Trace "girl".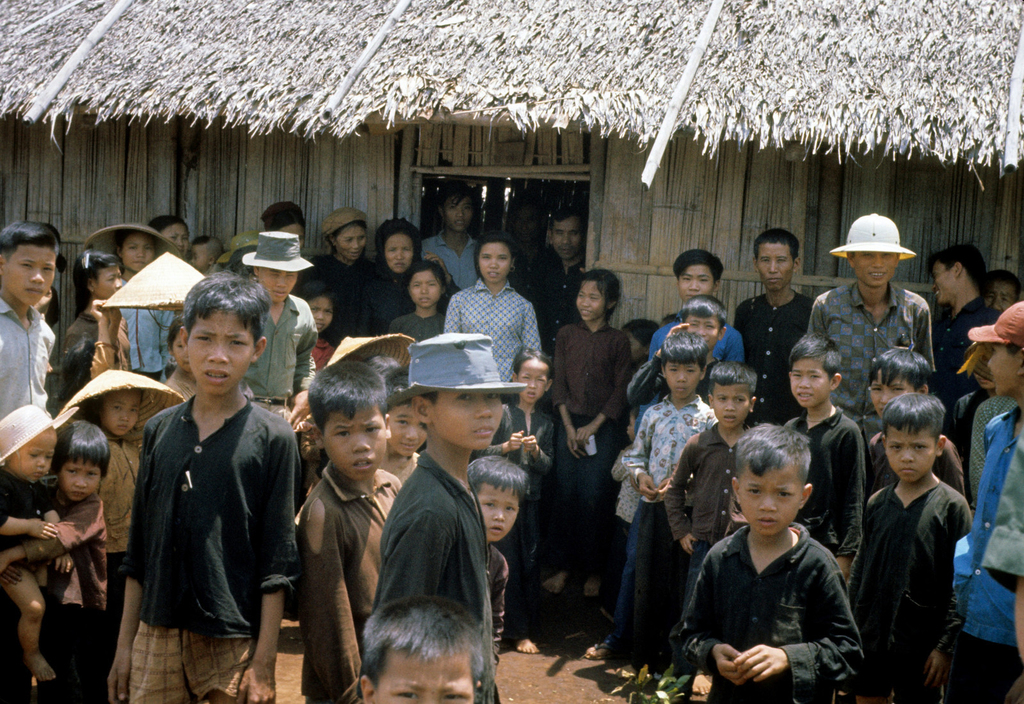
Traced to bbox(57, 251, 125, 399).
